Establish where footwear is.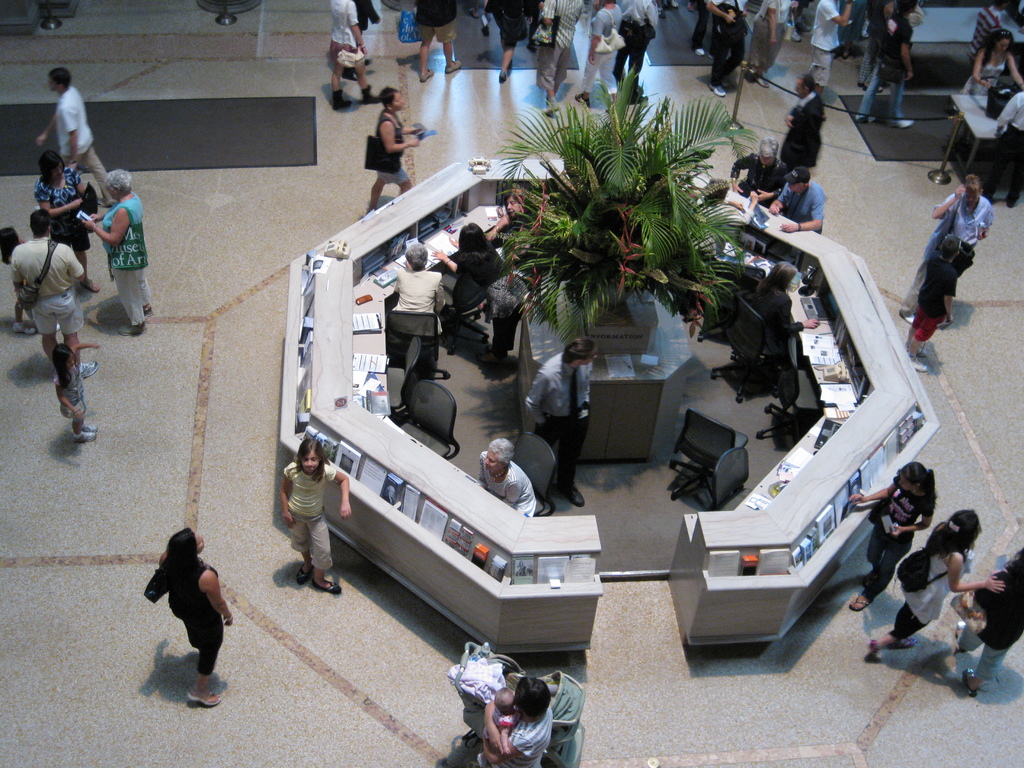
Established at box(313, 581, 341, 595).
